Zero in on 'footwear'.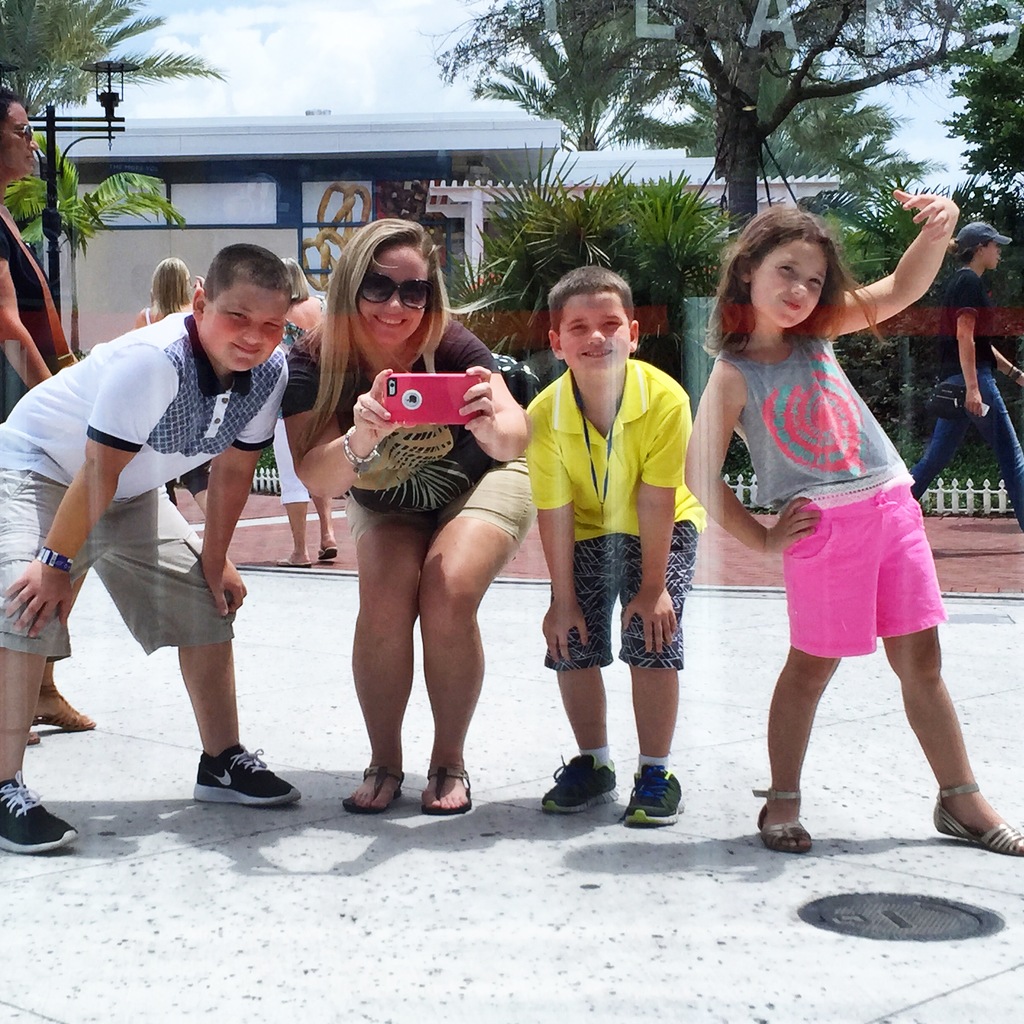
Zeroed in: box=[418, 762, 474, 811].
